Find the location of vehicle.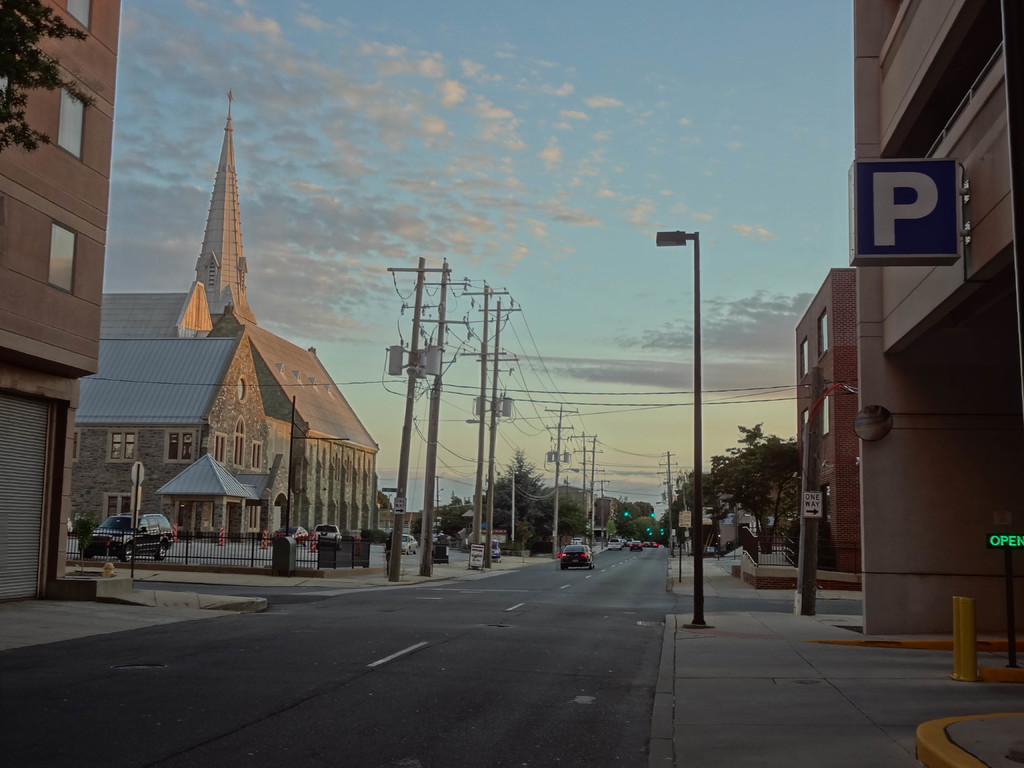
Location: {"left": 608, "top": 537, "right": 621, "bottom": 553}.
